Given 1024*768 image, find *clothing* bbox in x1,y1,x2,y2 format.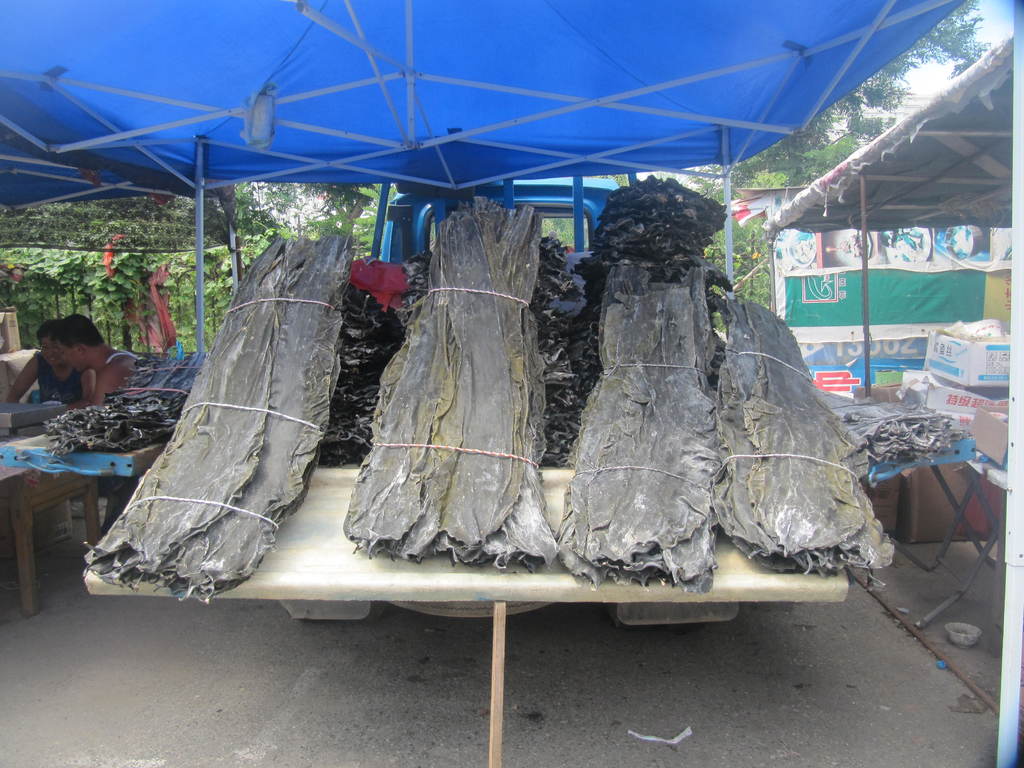
38,349,80,402.
